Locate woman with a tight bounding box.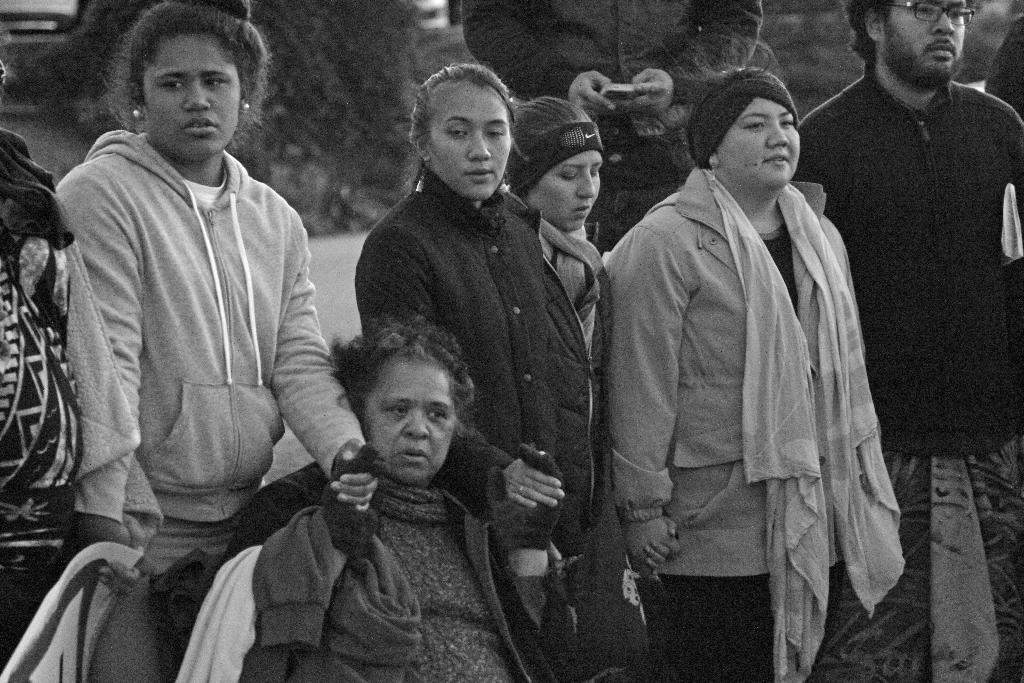
[x1=493, y1=87, x2=673, y2=682].
